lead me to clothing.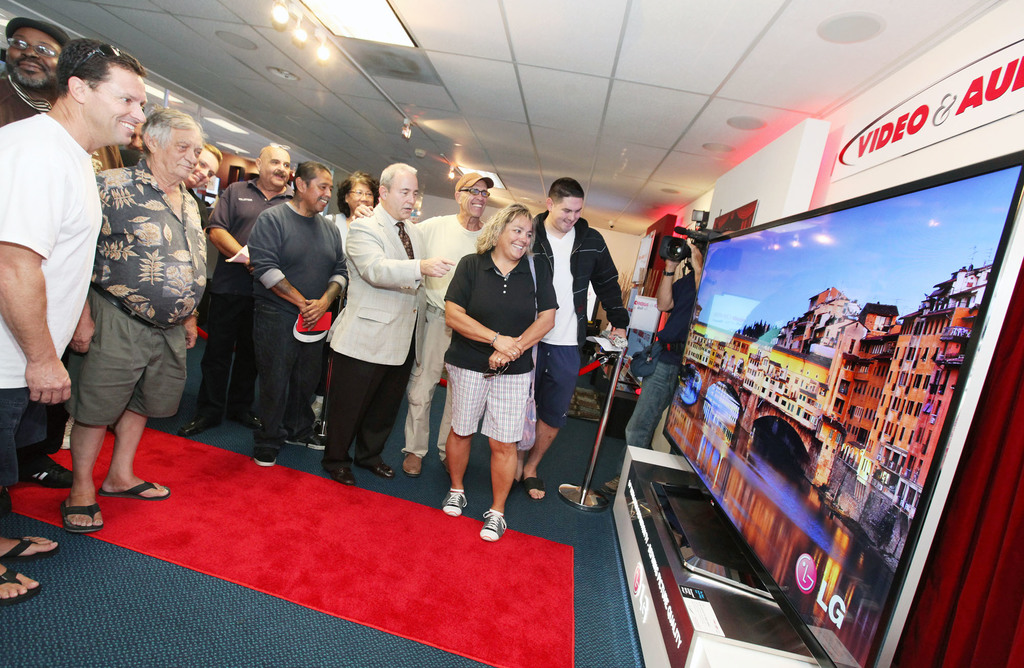
Lead to 319:204:428:455.
